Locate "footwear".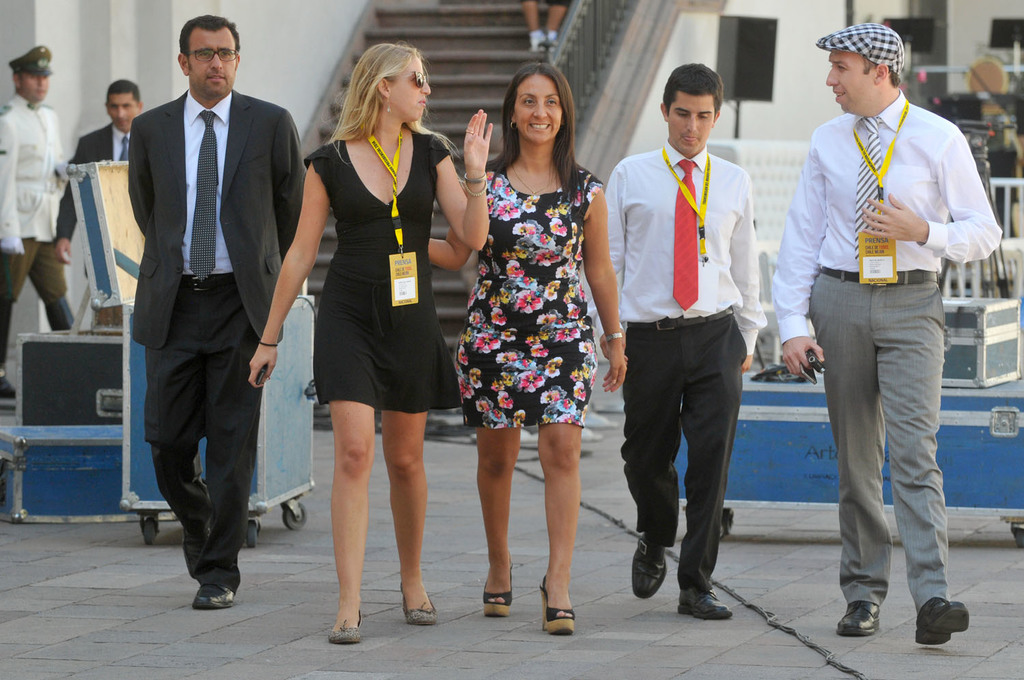
Bounding box: 687, 583, 734, 620.
